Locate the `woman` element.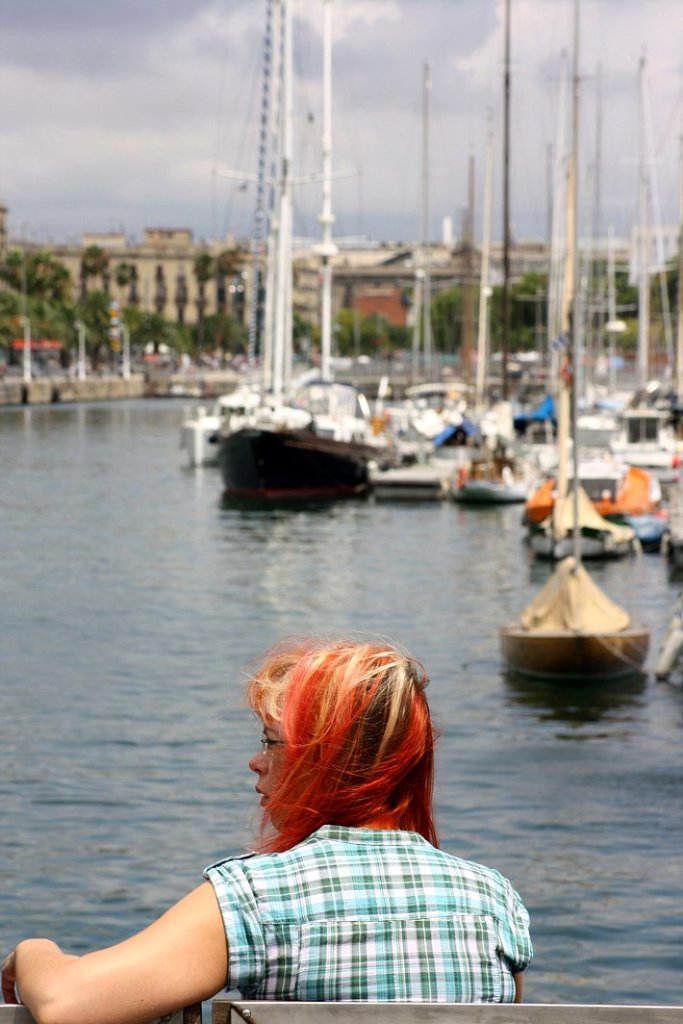
Element bbox: <box>77,634,529,1020</box>.
